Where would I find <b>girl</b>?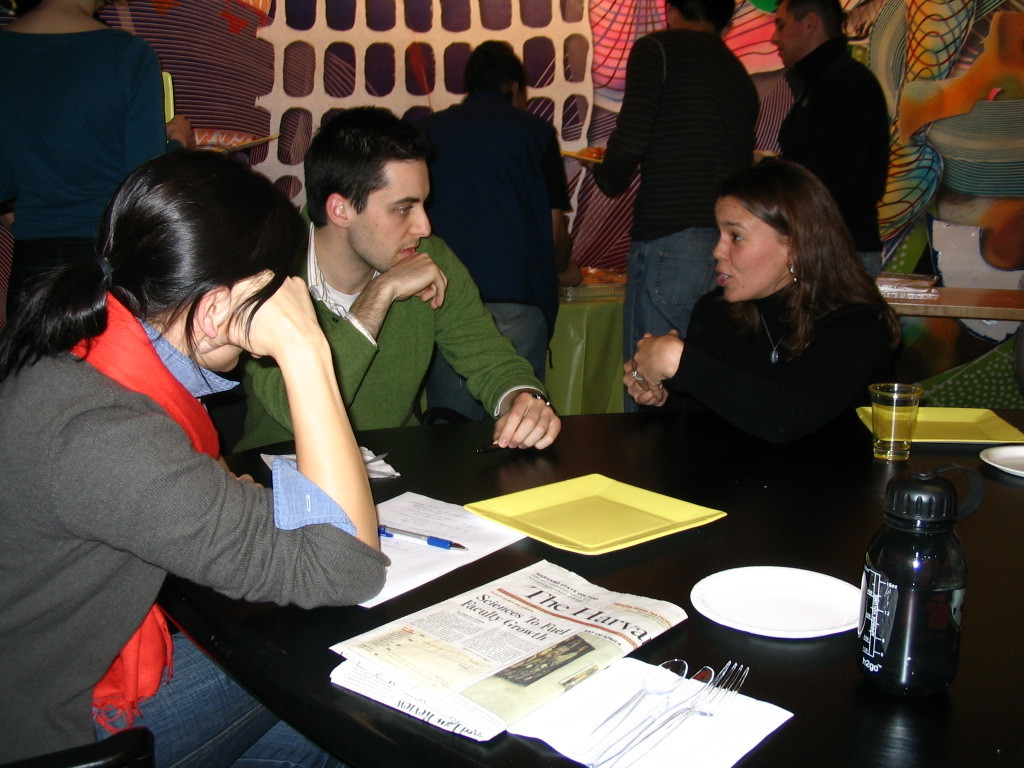
At x1=623, y1=157, x2=903, y2=444.
